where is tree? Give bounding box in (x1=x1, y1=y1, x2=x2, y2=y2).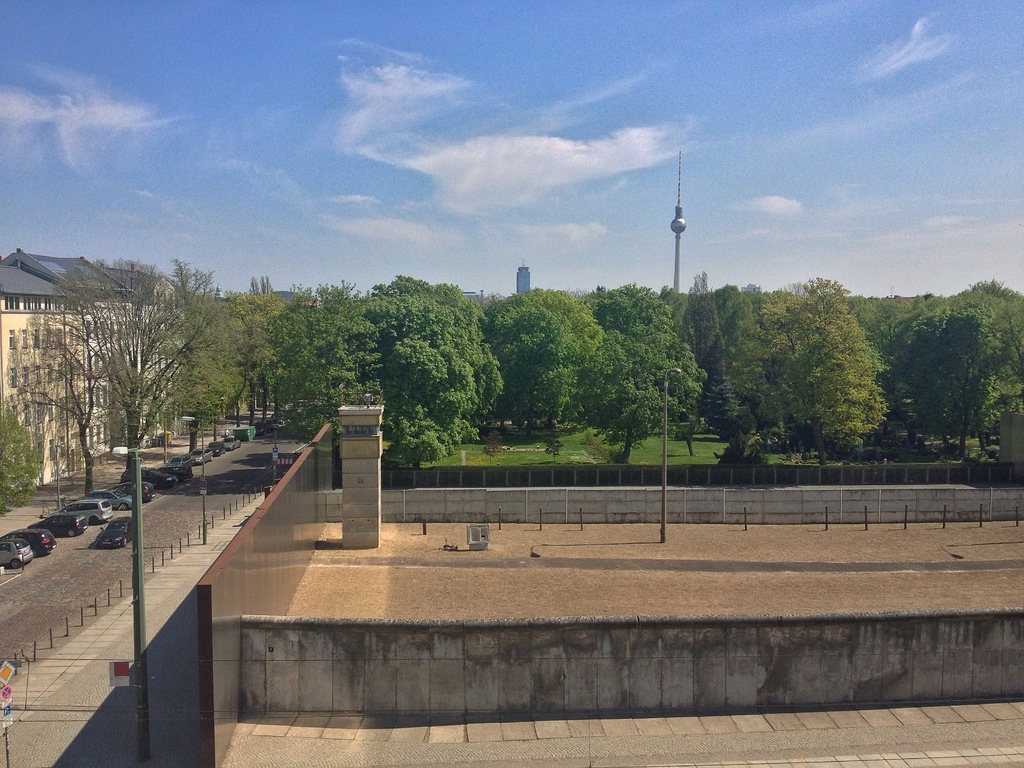
(x1=465, y1=280, x2=602, y2=438).
